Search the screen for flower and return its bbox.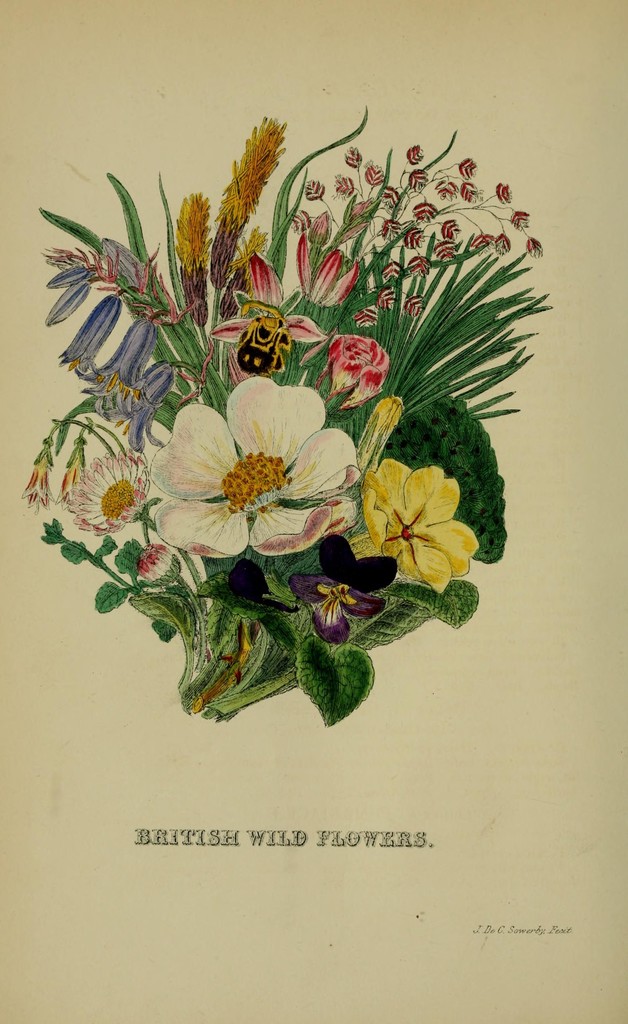
Found: (292, 527, 394, 644).
